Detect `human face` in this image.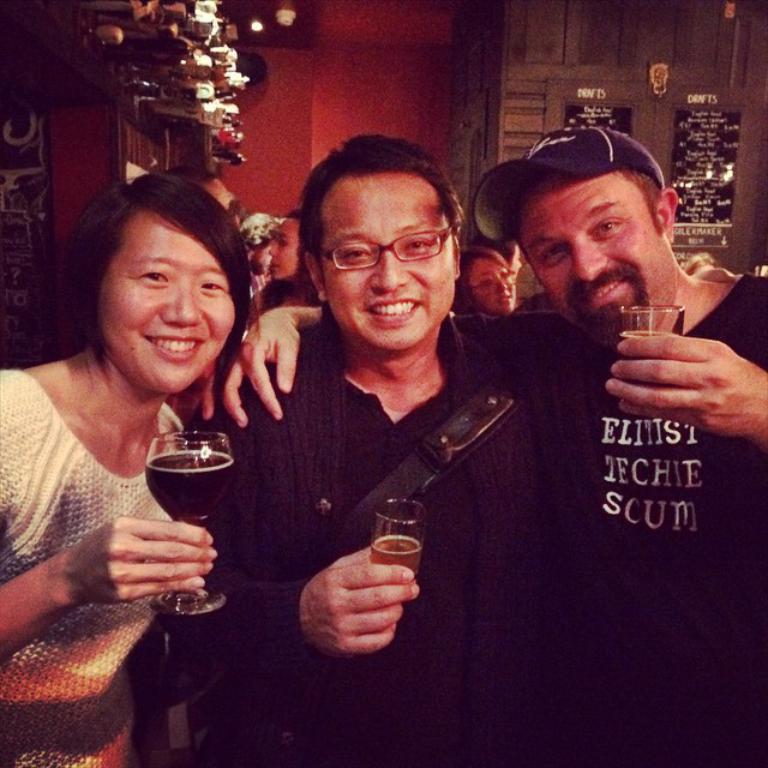
Detection: (318, 169, 455, 352).
